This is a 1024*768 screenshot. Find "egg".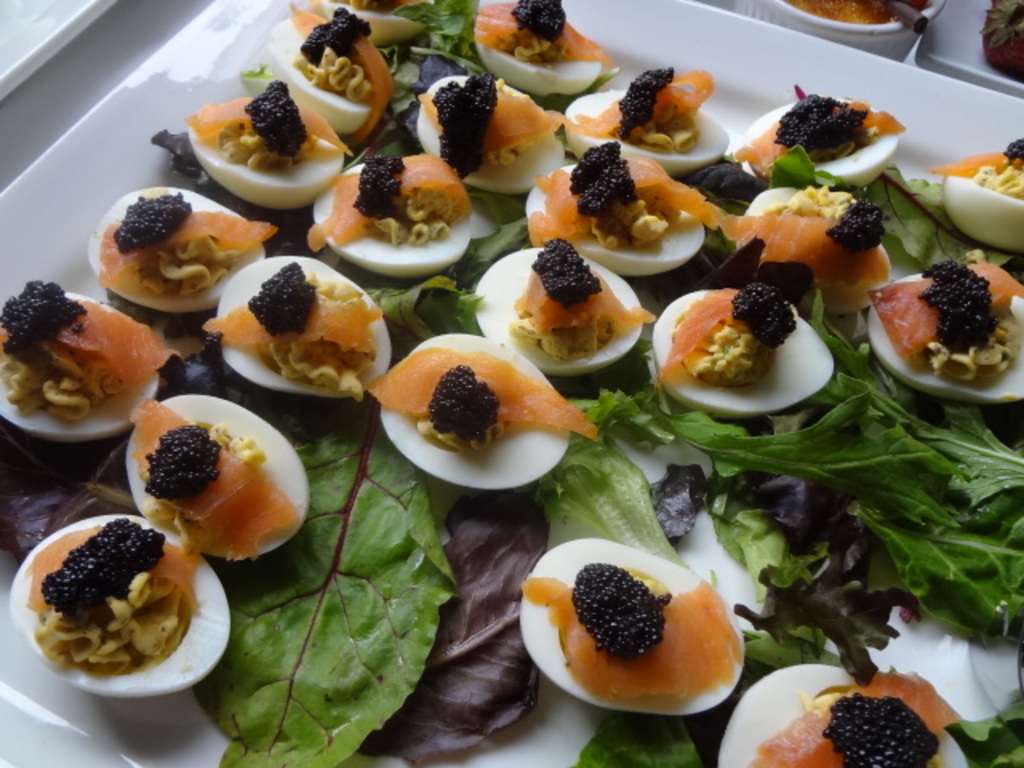
Bounding box: region(266, 6, 394, 134).
